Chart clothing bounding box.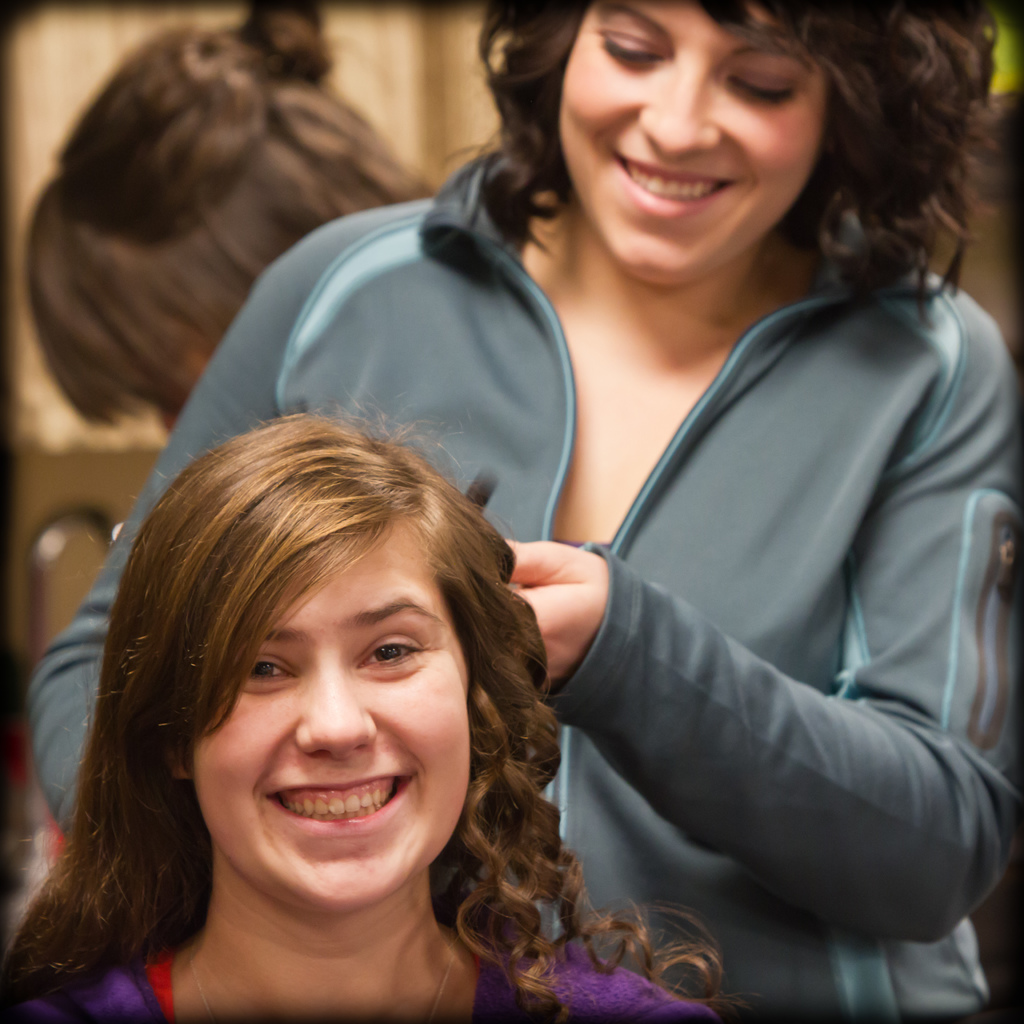
Charted: [23, 942, 719, 1020].
